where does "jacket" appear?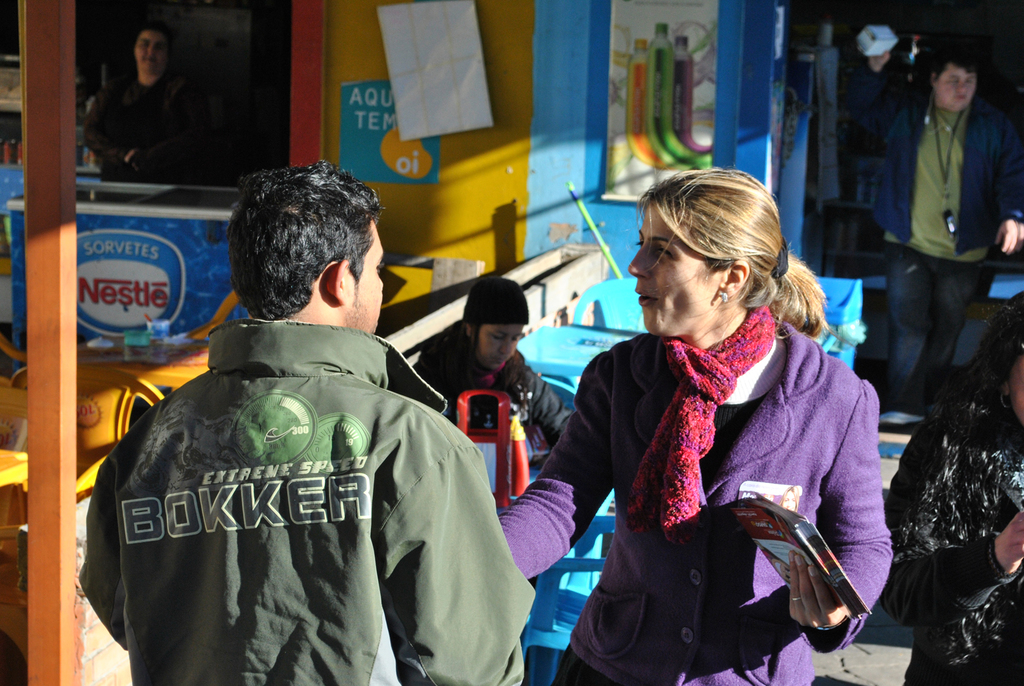
Appears at box(542, 301, 855, 685).
